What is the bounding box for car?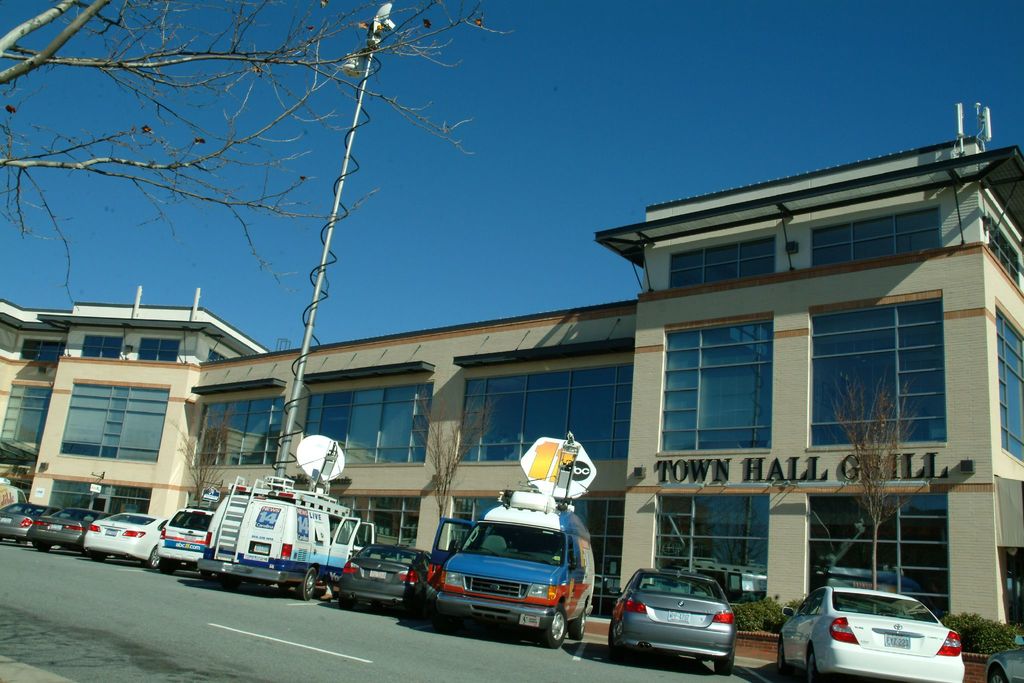
30, 505, 110, 548.
